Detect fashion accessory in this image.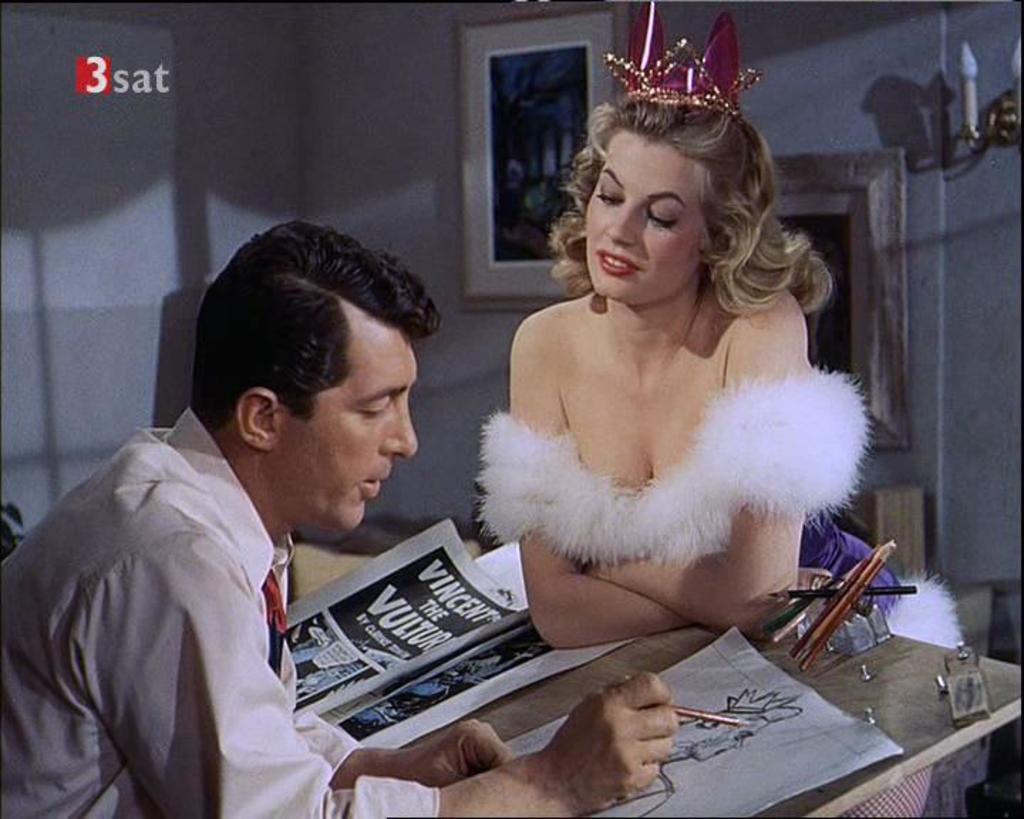
Detection: bbox=[259, 566, 290, 640].
